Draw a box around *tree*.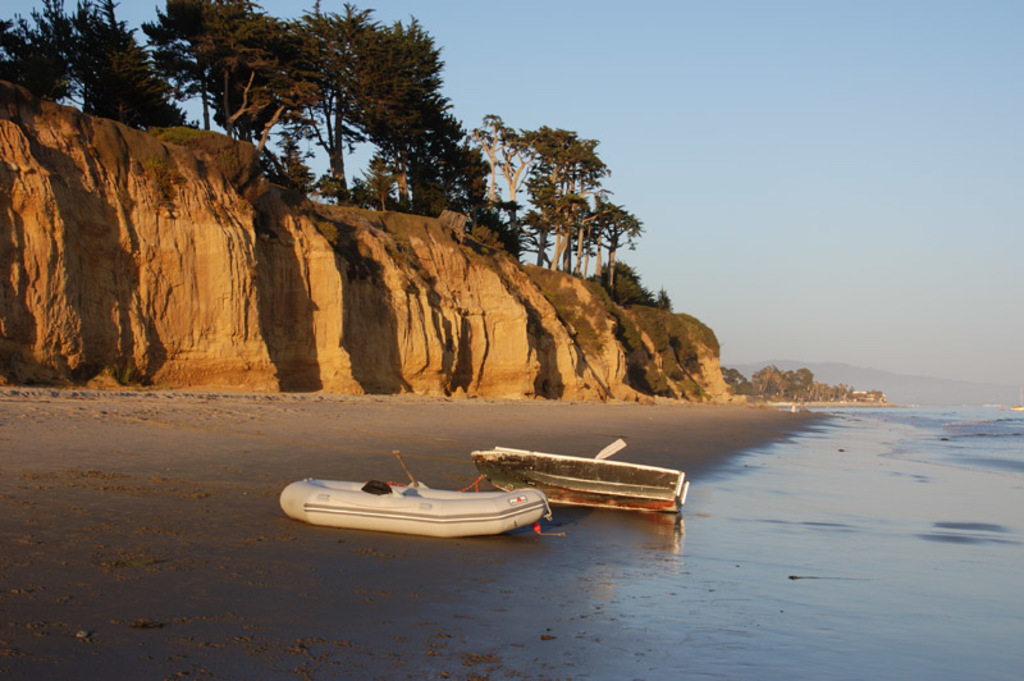
<region>589, 251, 676, 312</region>.
